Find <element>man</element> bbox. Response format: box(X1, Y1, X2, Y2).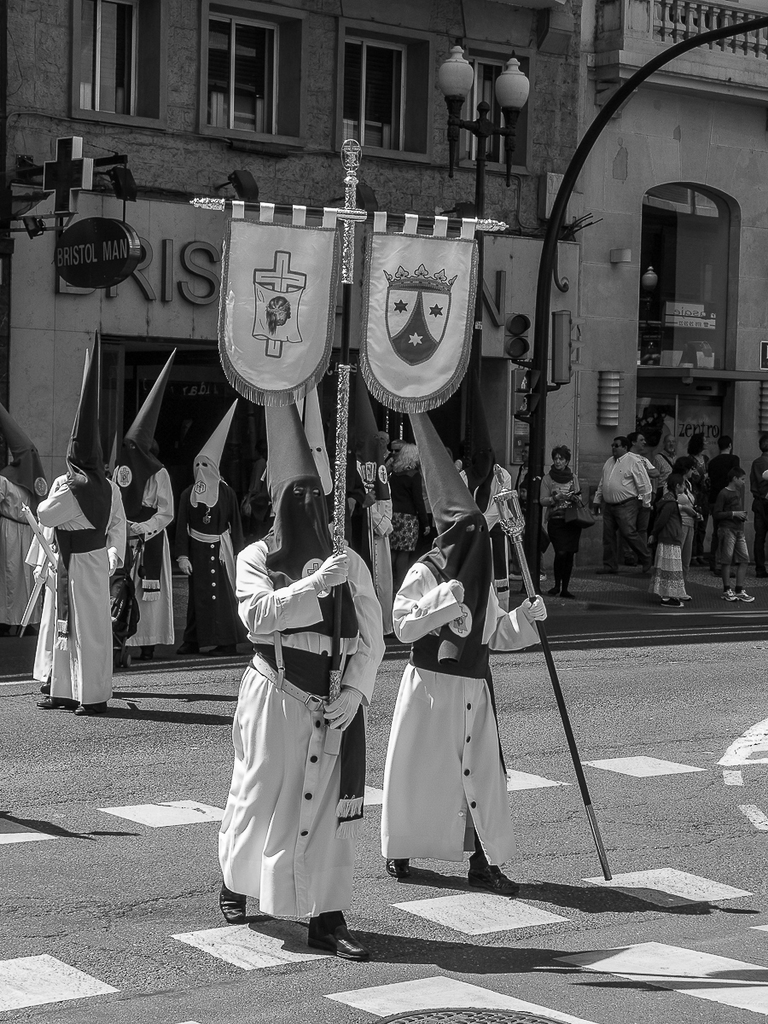
box(585, 436, 645, 572).
